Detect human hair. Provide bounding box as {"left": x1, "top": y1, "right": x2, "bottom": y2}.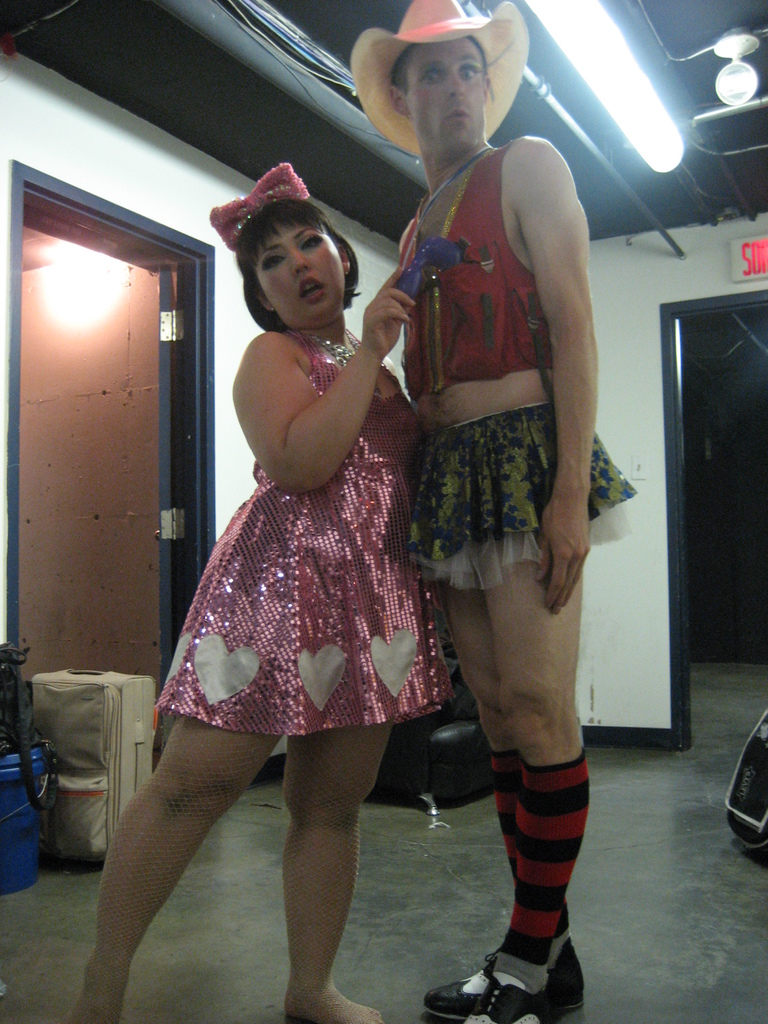
{"left": 224, "top": 175, "right": 356, "bottom": 332}.
